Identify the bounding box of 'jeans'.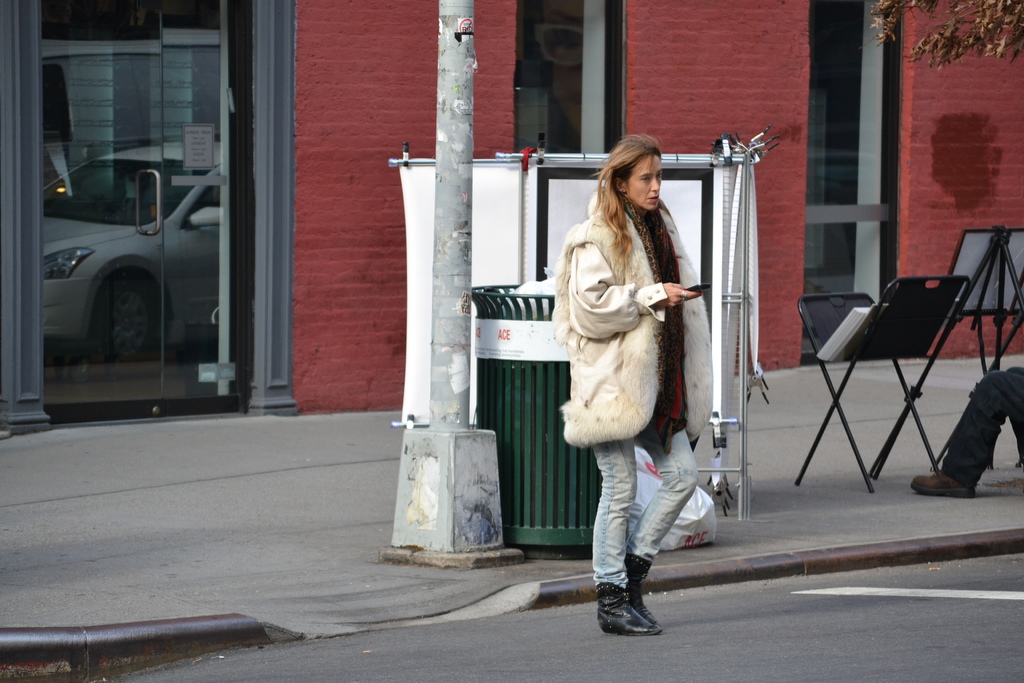
{"x1": 583, "y1": 440, "x2": 703, "y2": 620}.
